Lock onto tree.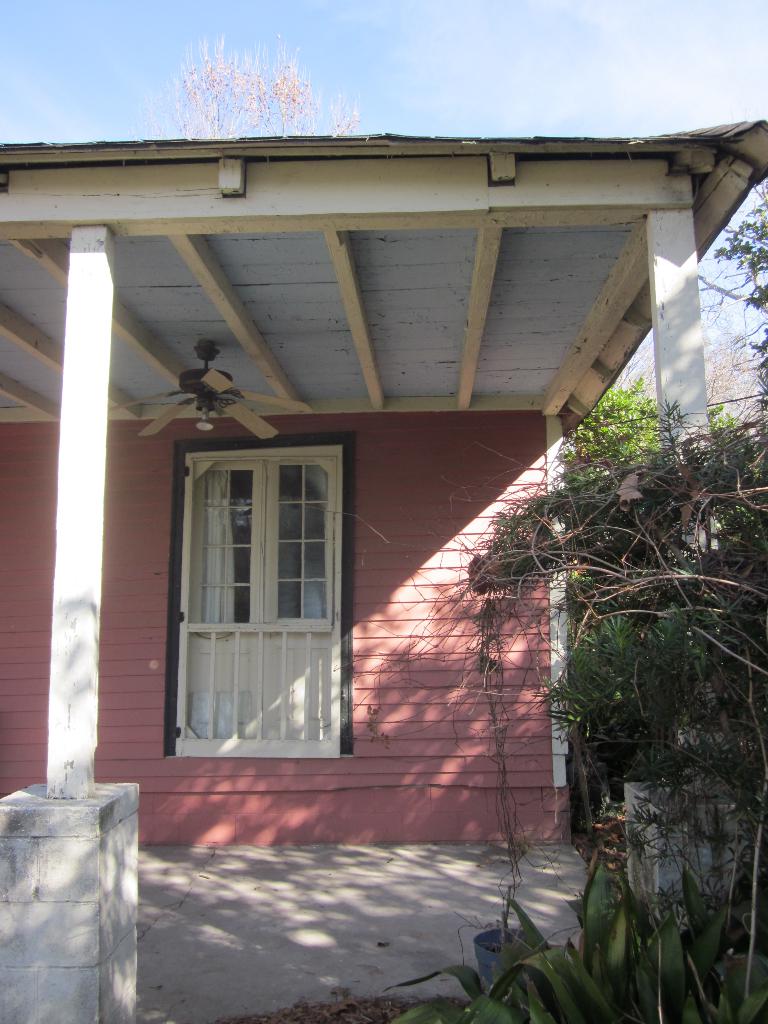
Locked: 131 34 367 137.
